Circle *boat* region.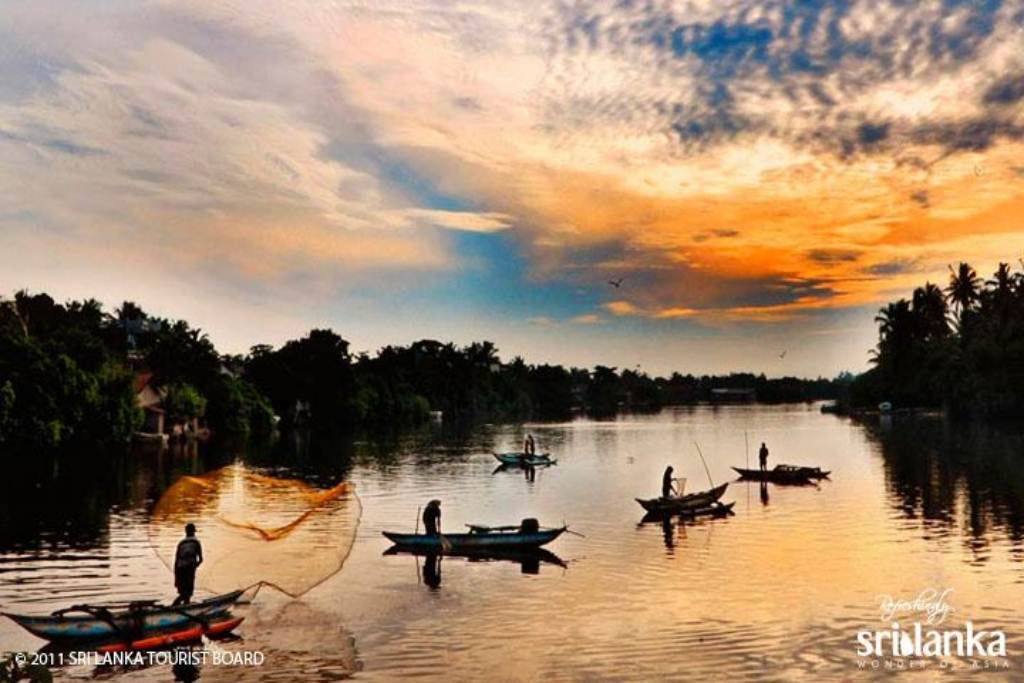
Region: rect(636, 481, 730, 517).
